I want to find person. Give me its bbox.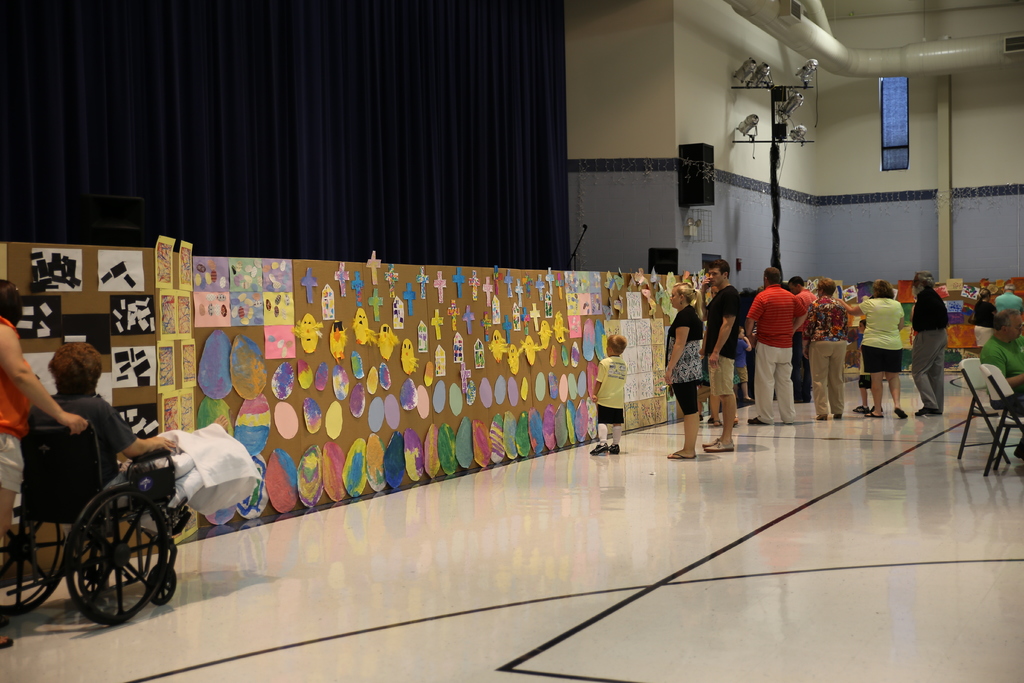
detection(588, 332, 626, 454).
